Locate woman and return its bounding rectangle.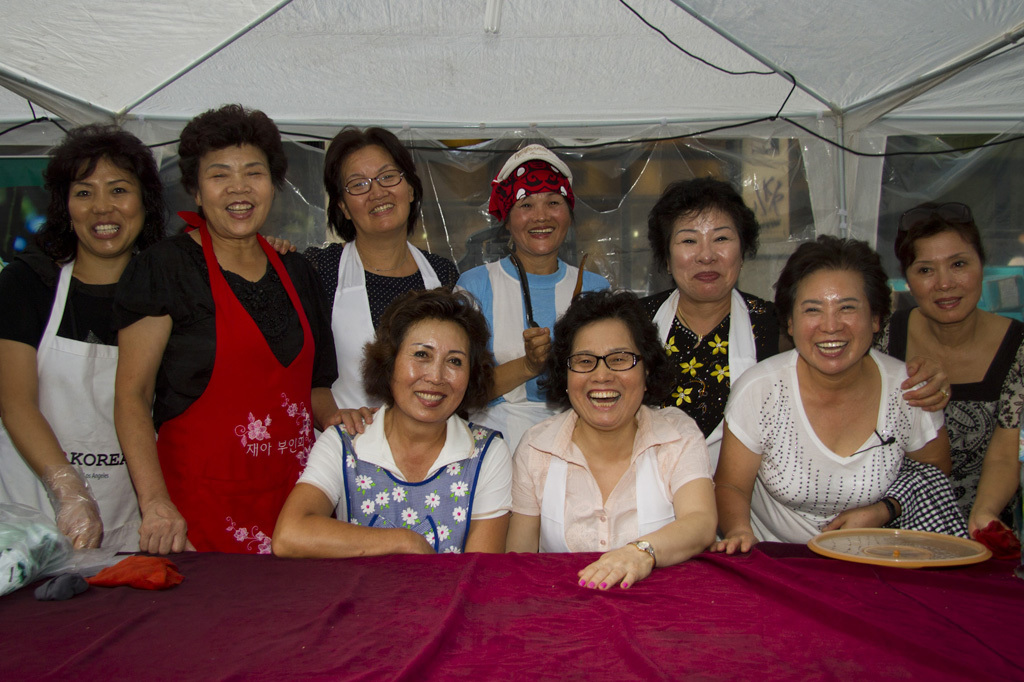
[630,168,954,437].
